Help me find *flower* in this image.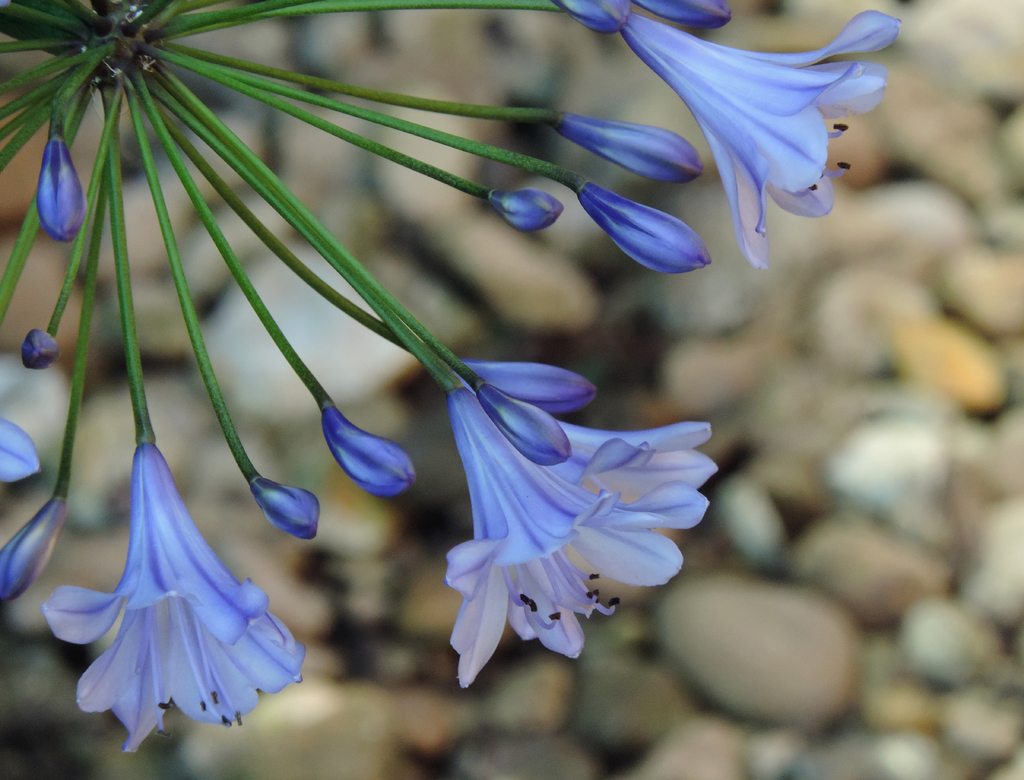
Found it: (left=570, top=183, right=711, bottom=281).
